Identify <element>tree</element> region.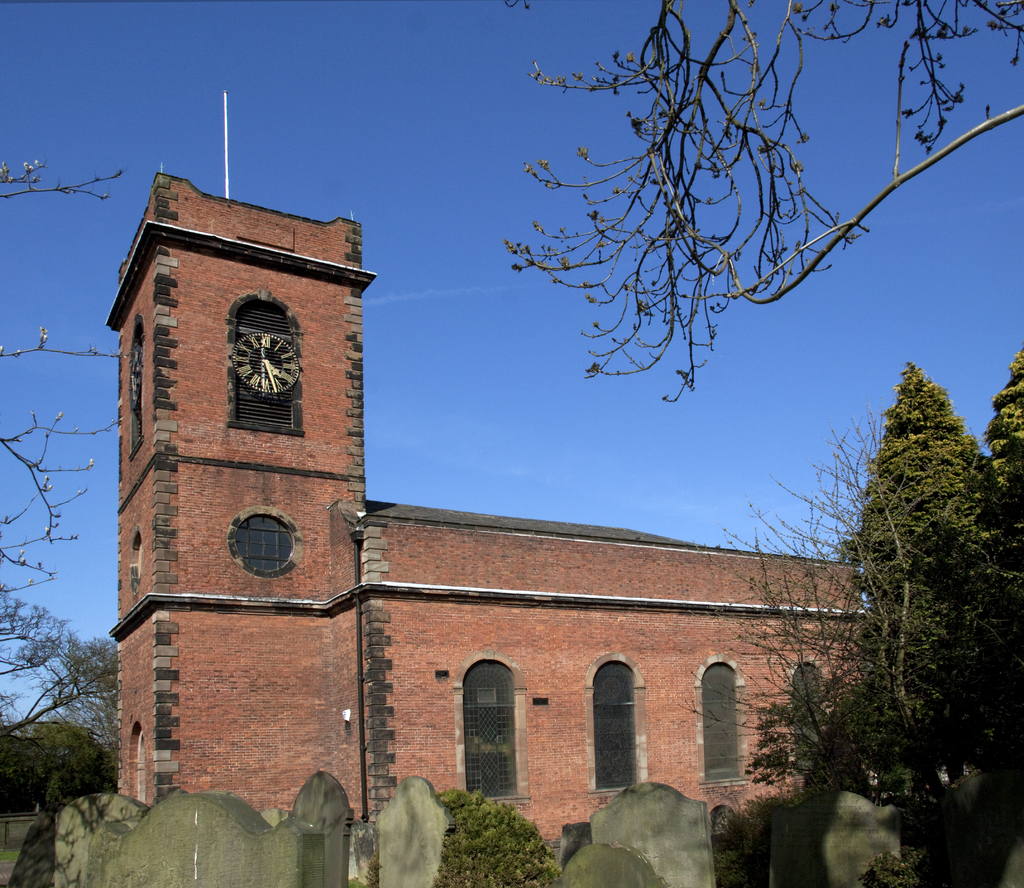
Region: locate(0, 582, 122, 738).
